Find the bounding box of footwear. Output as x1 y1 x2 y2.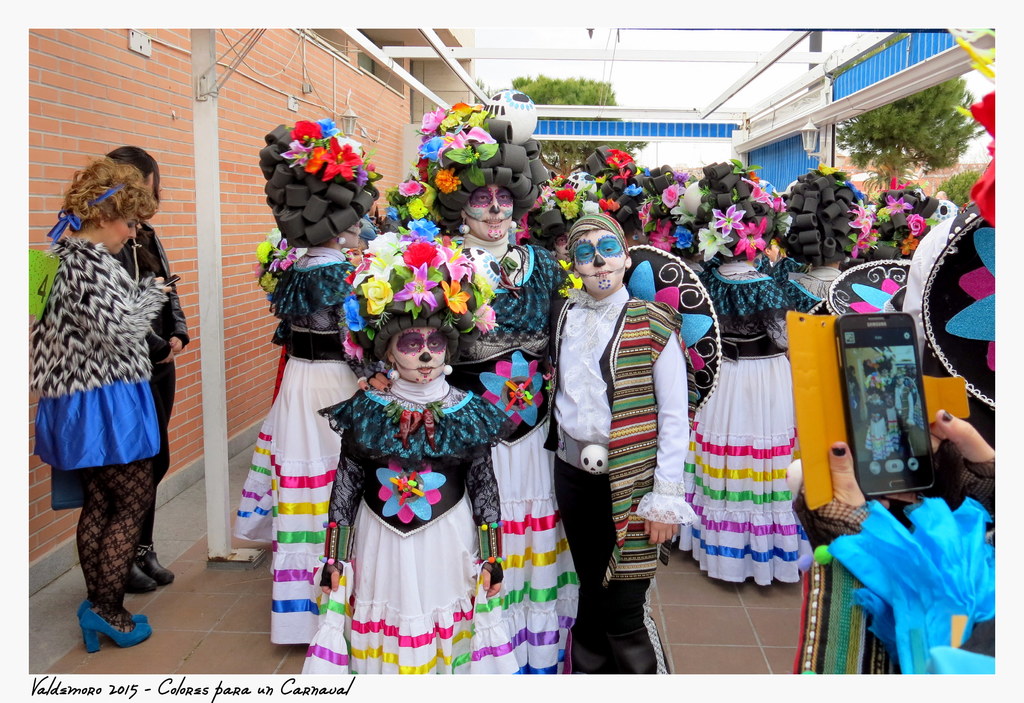
141 547 172 581.
